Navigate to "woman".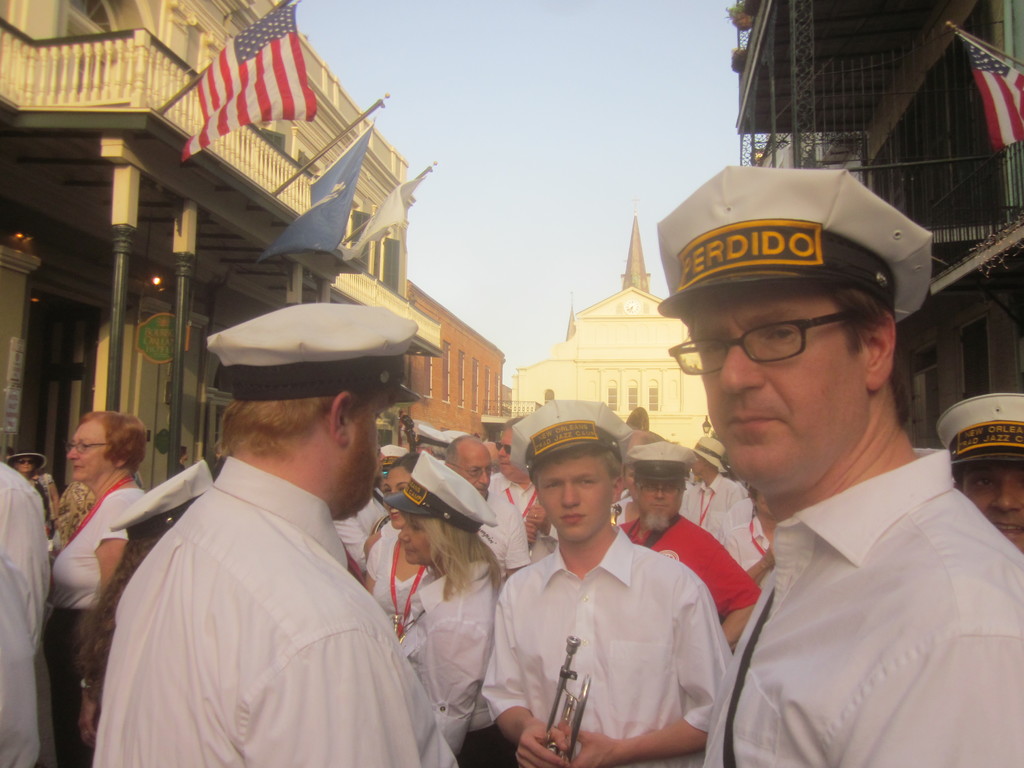
Navigation target: select_region(30, 391, 140, 718).
